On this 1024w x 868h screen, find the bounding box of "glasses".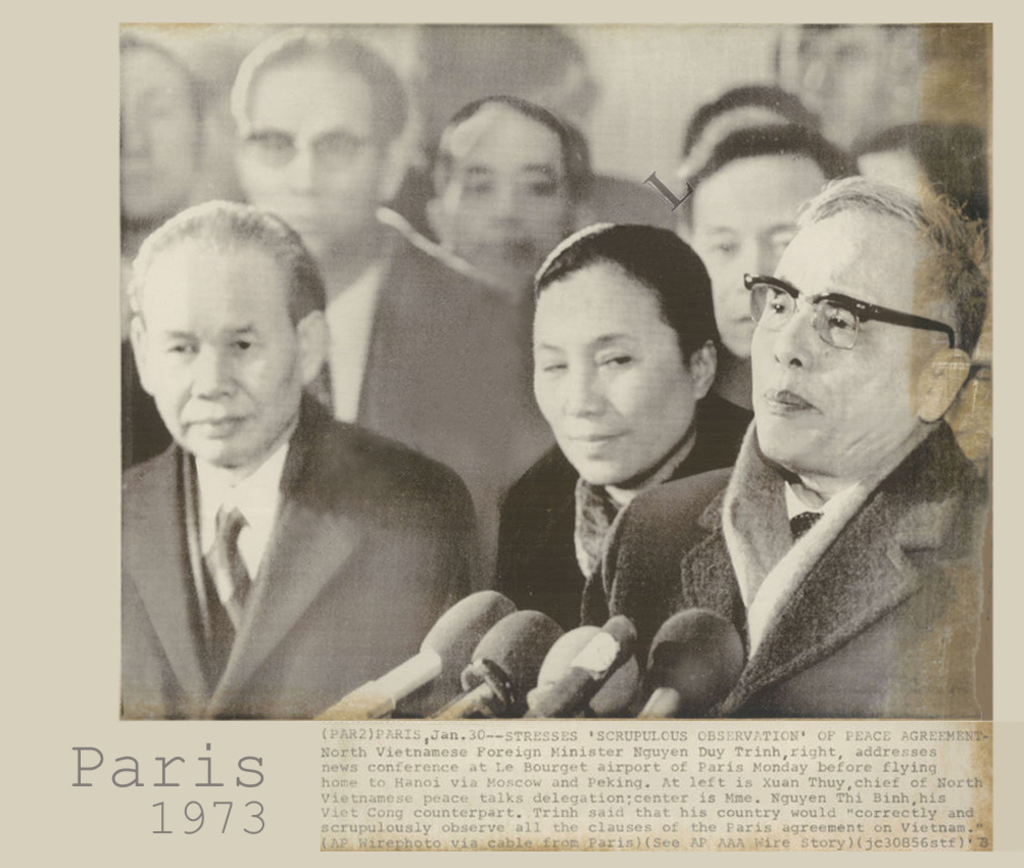
Bounding box: Rect(749, 273, 970, 377).
